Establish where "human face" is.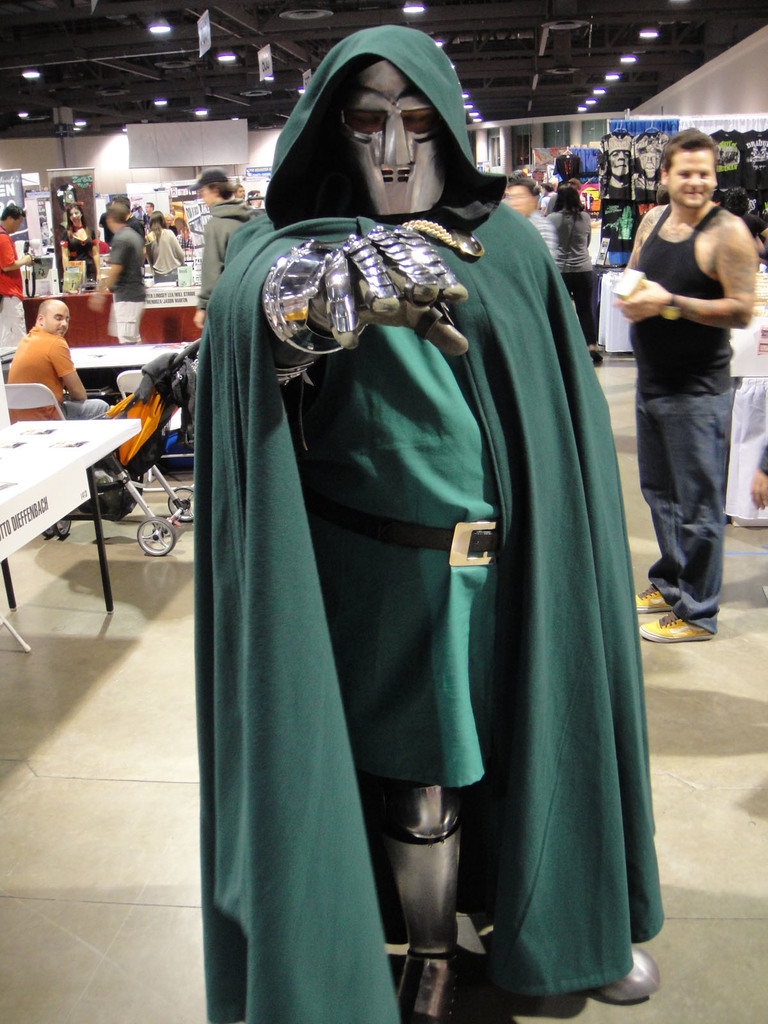
Established at <box>668,150,715,206</box>.
